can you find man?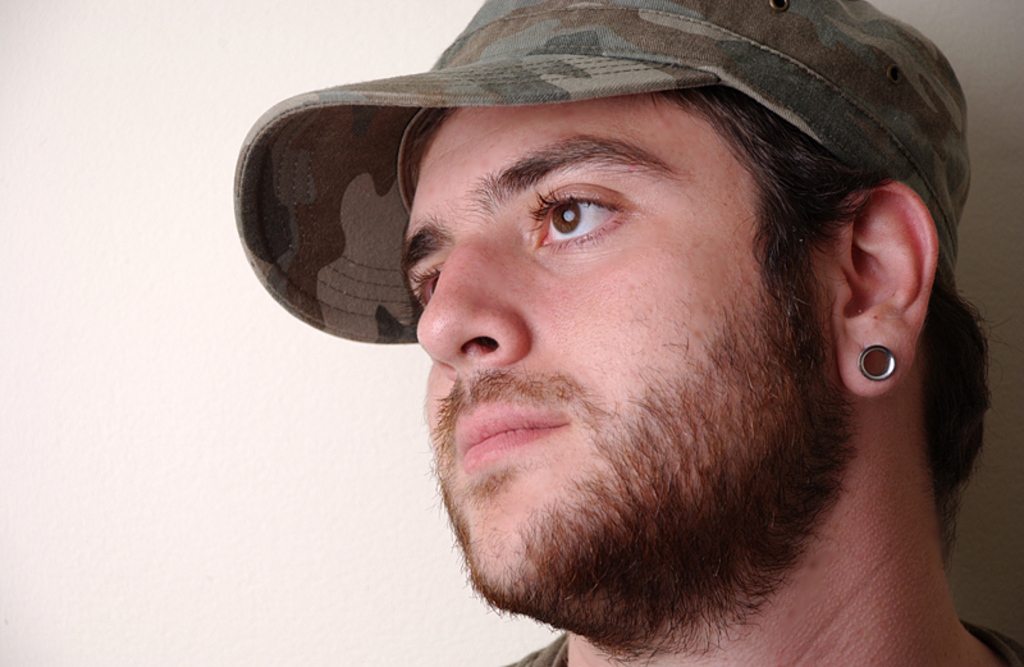
Yes, bounding box: 236,0,1020,666.
